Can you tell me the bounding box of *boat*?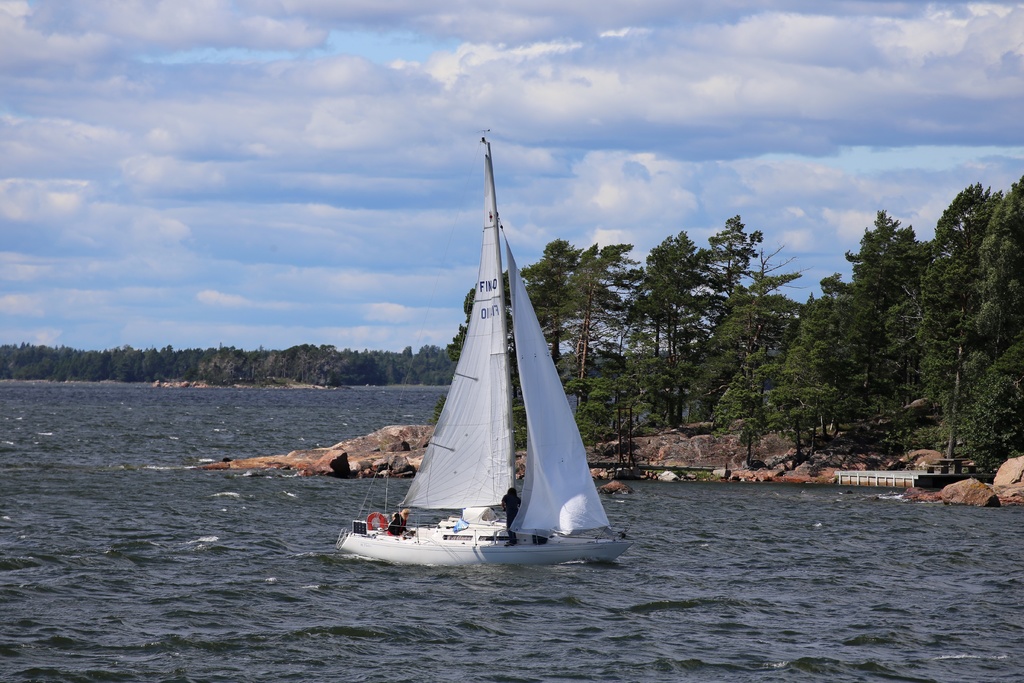
(x1=326, y1=138, x2=622, y2=585).
